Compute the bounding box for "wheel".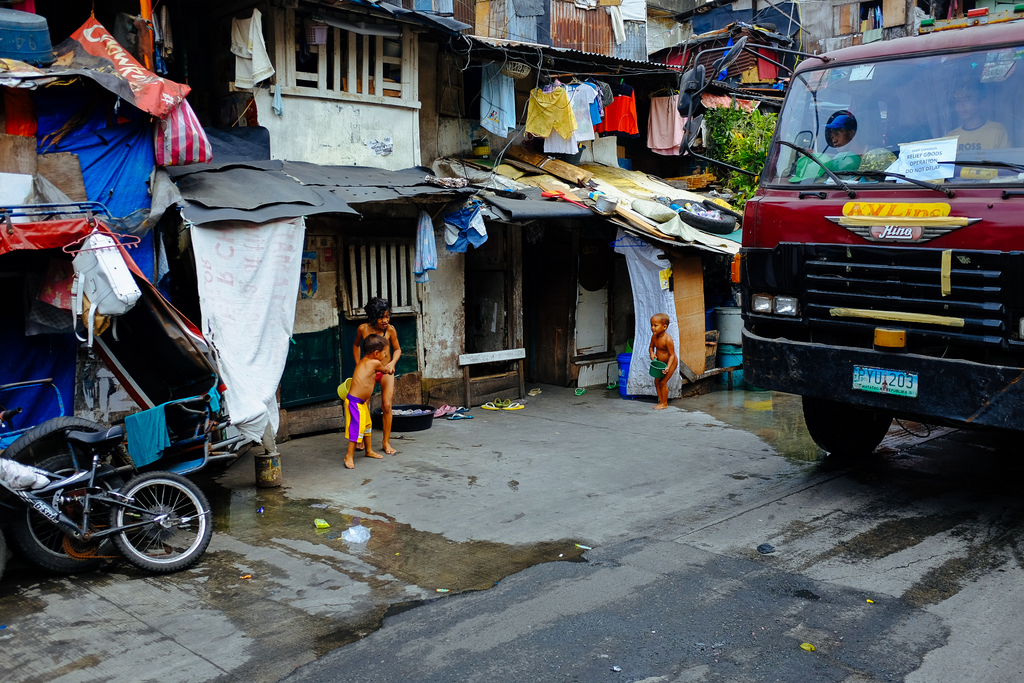
pyautogui.locateOnScreen(797, 397, 893, 459).
